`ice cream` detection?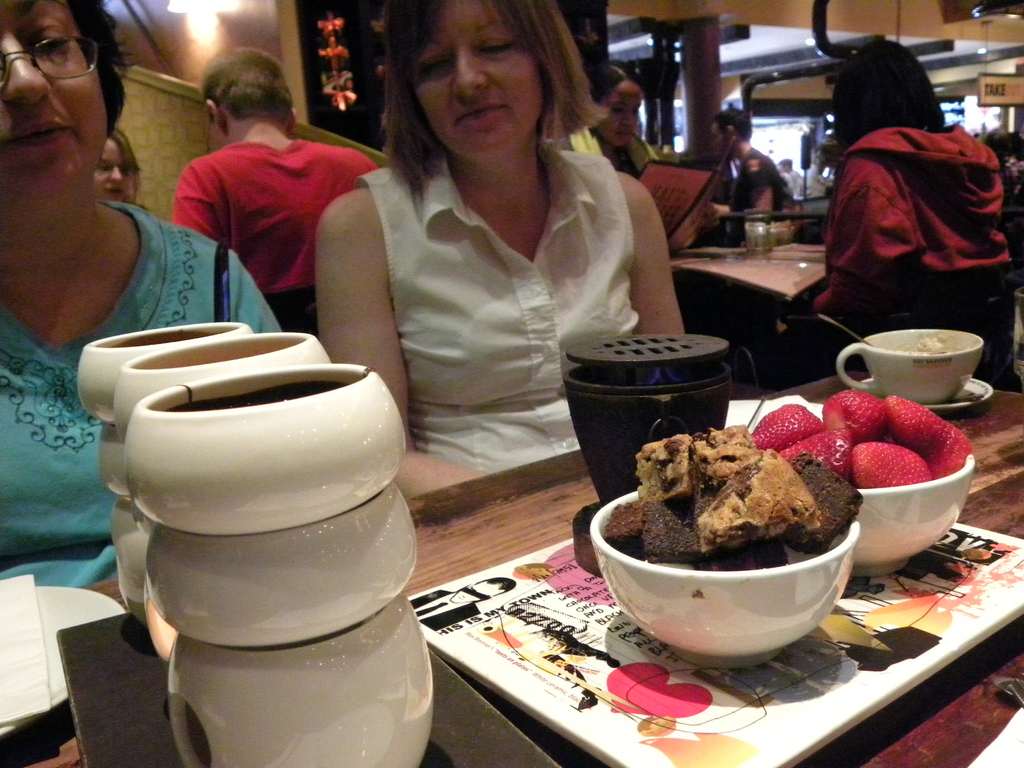
bbox=(598, 421, 868, 575)
